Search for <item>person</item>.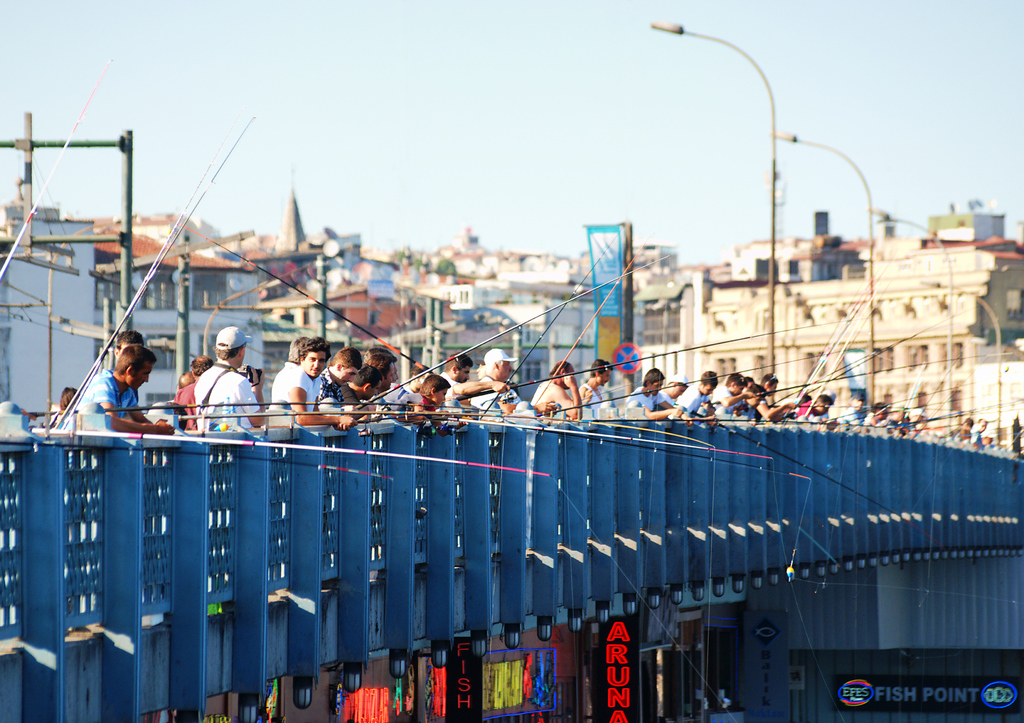
Found at crop(58, 339, 176, 434).
